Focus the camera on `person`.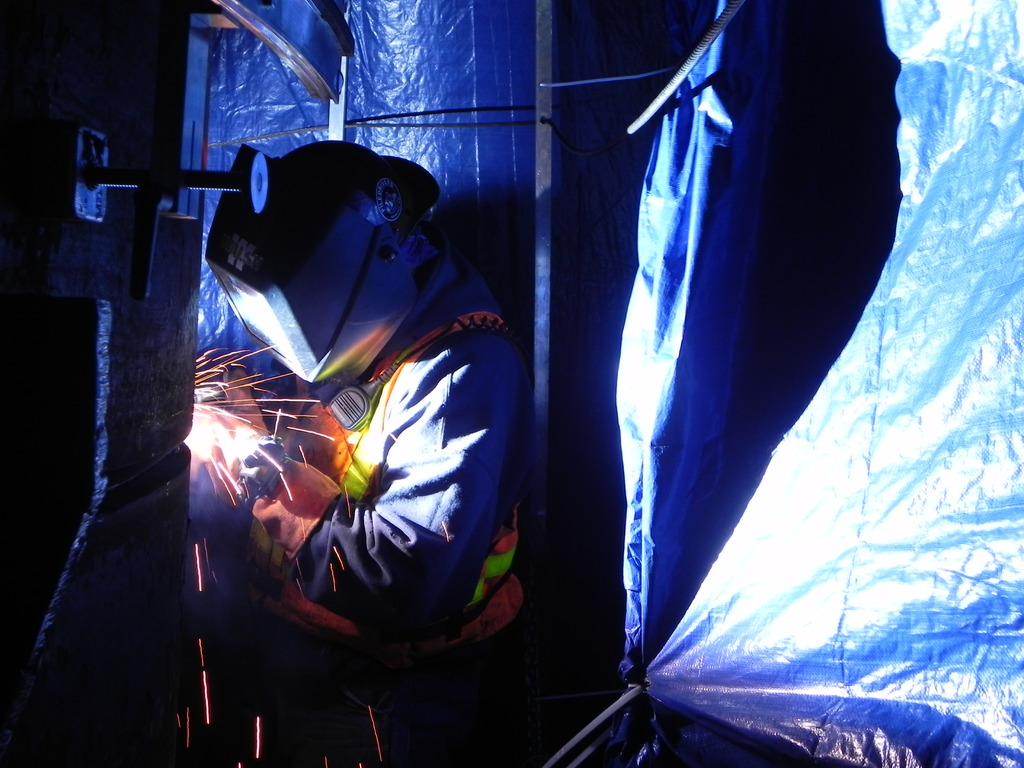
Focus region: pyautogui.locateOnScreen(189, 150, 534, 767).
